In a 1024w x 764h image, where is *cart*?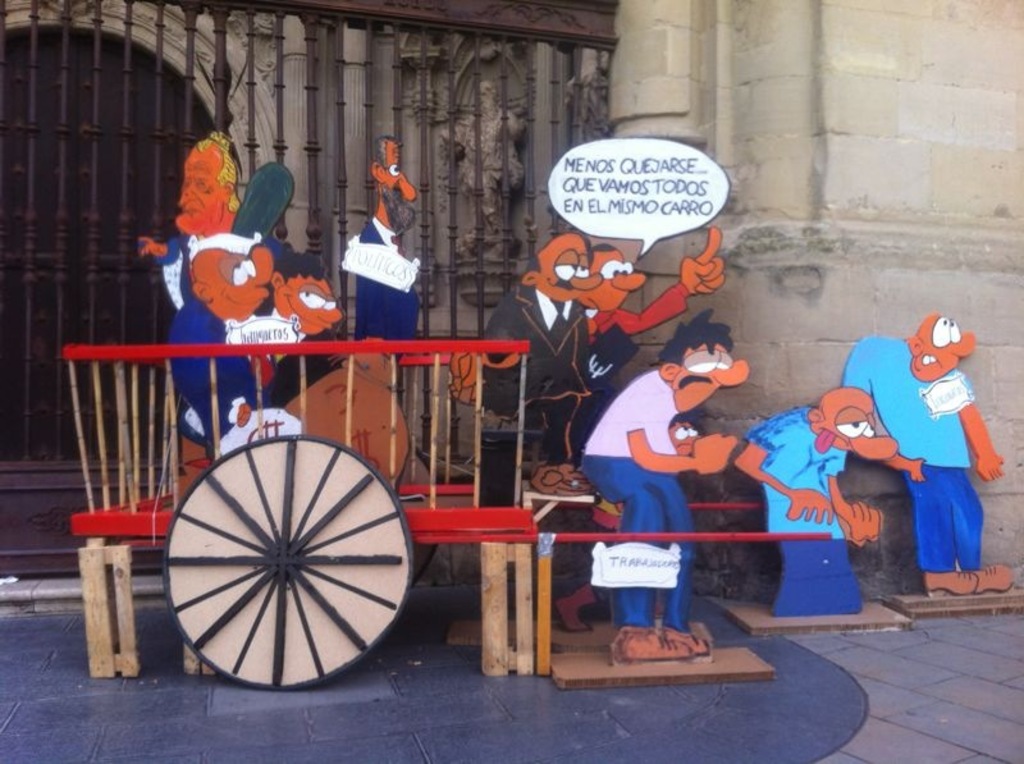
{"left": 58, "top": 338, "right": 831, "bottom": 674}.
